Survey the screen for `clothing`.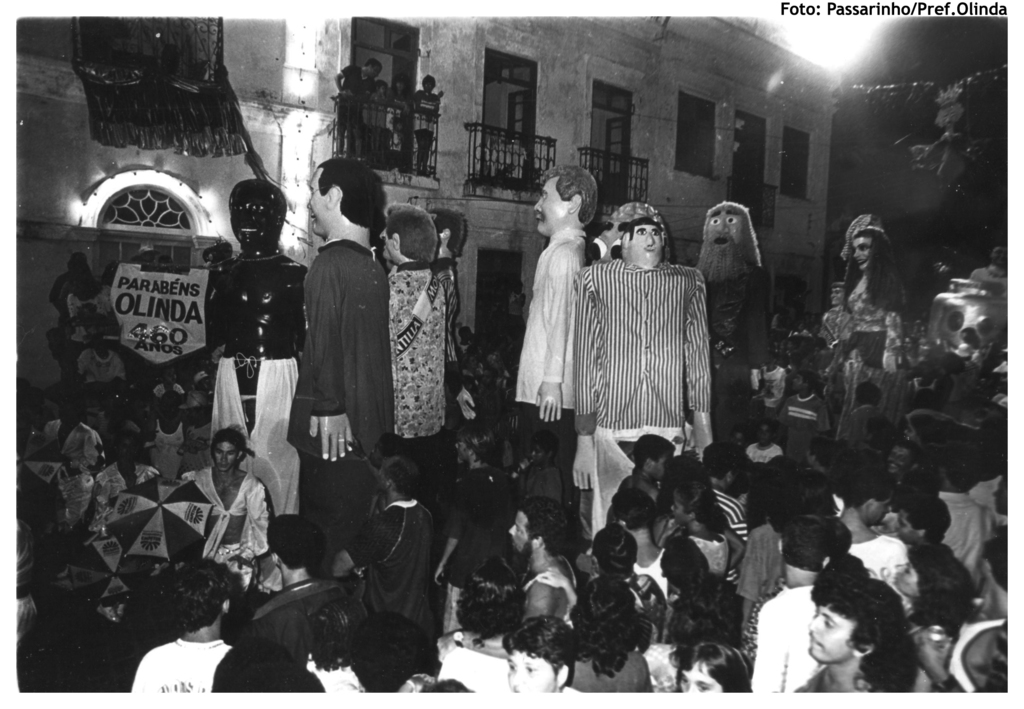
Survey found: (158, 420, 192, 482).
